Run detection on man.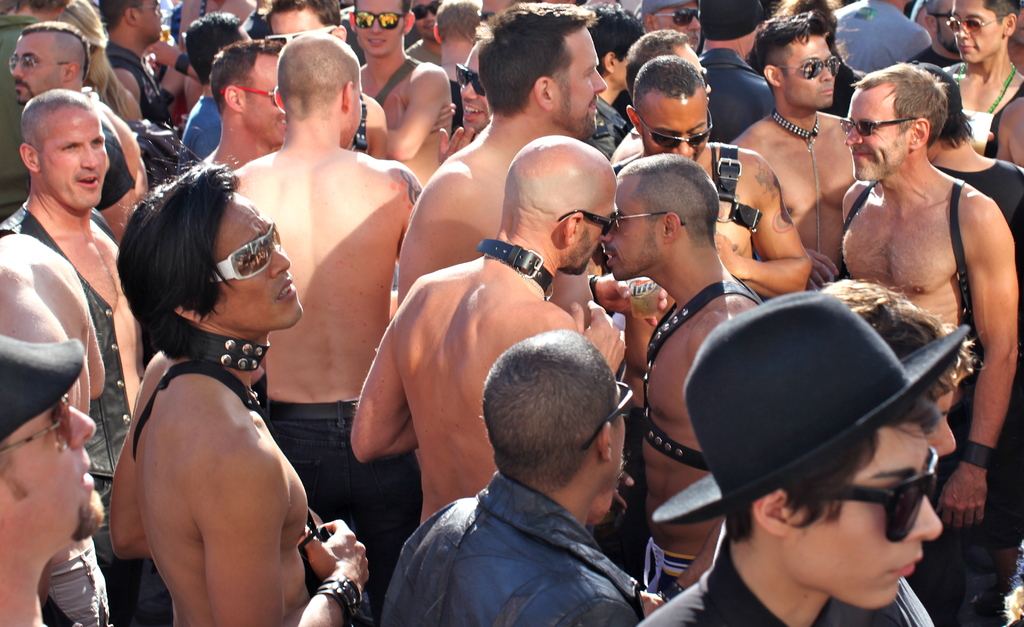
Result: 0, 331, 119, 626.
